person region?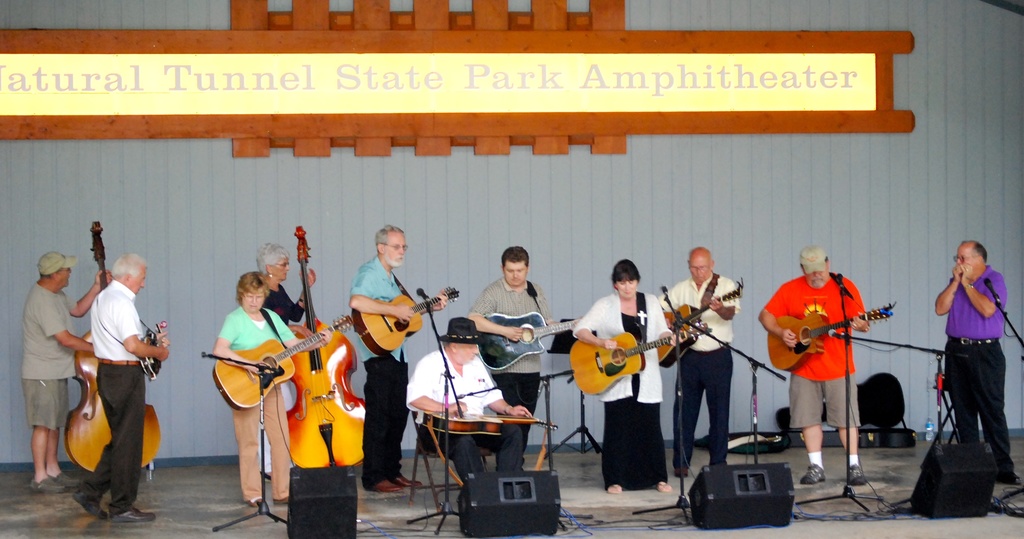
{"x1": 928, "y1": 245, "x2": 1014, "y2": 489}
